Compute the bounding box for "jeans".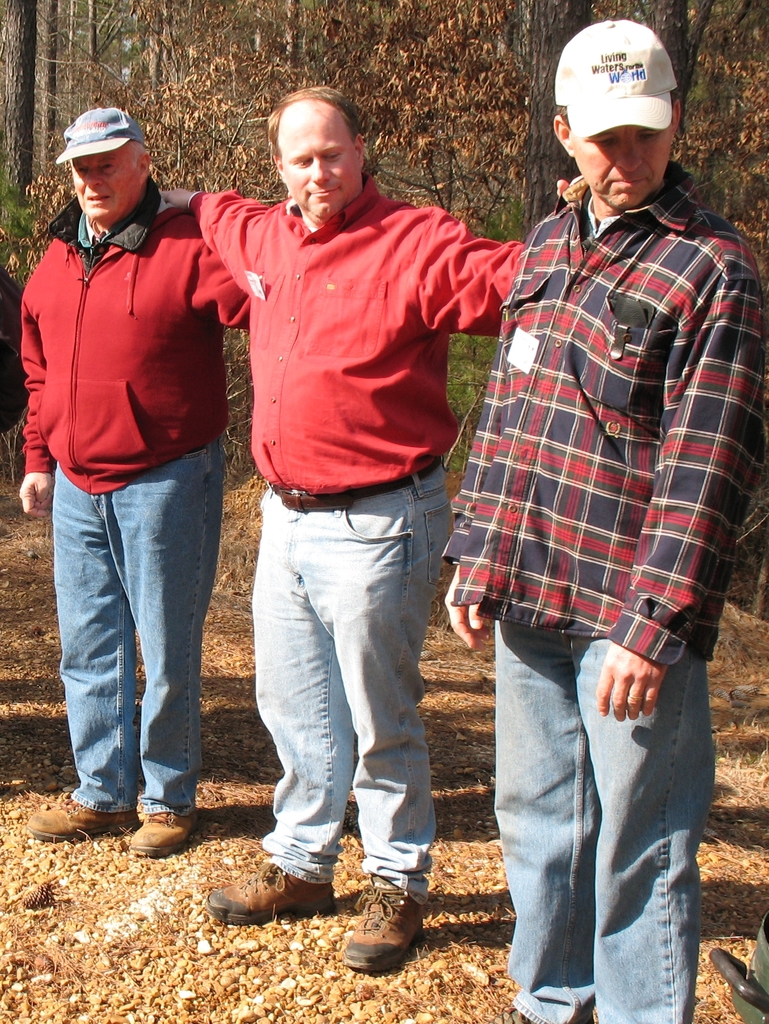
left=45, top=445, right=223, bottom=828.
